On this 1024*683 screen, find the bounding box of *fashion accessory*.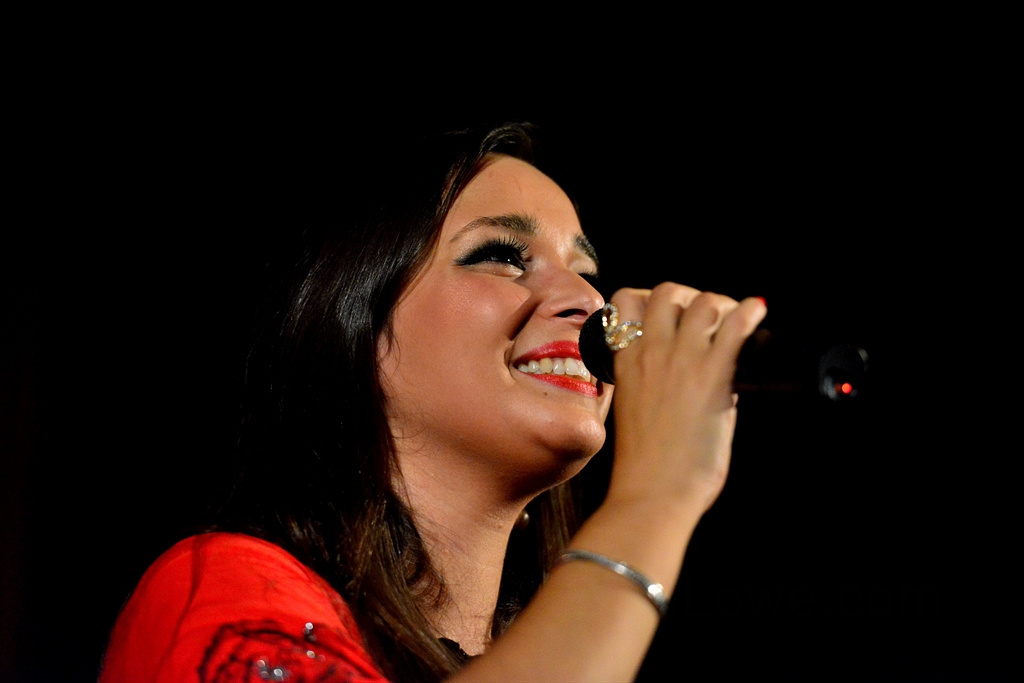
Bounding box: 548, 550, 672, 620.
